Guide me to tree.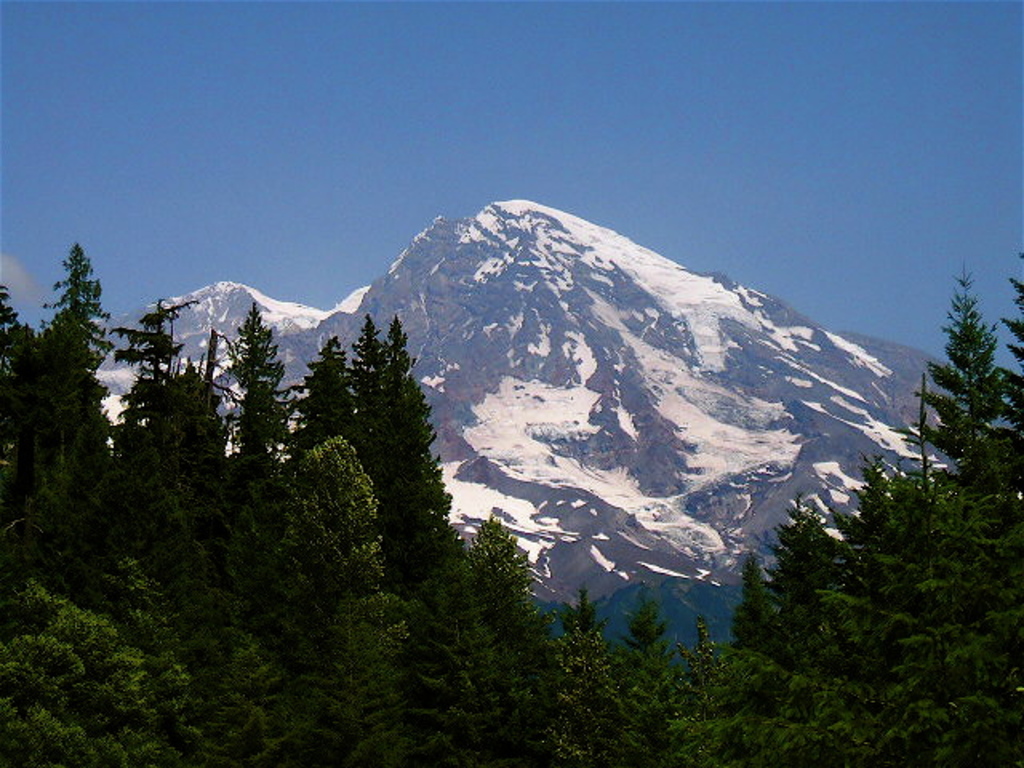
Guidance: crop(213, 299, 306, 498).
